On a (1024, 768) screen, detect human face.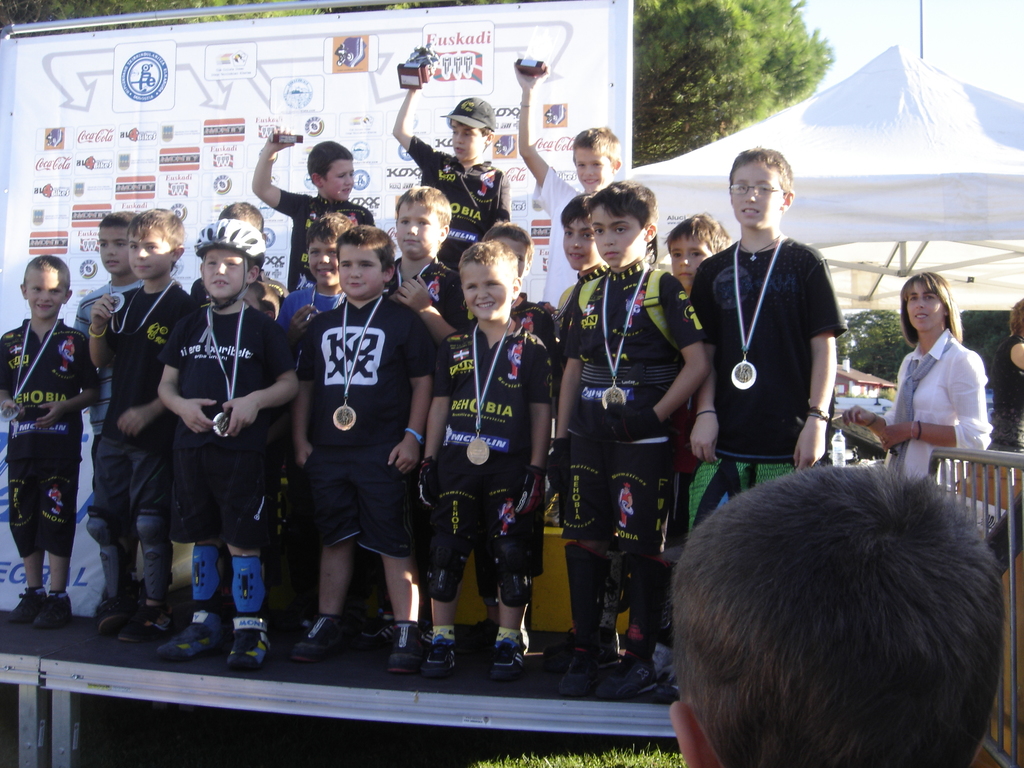
{"x1": 561, "y1": 214, "x2": 599, "y2": 271}.
